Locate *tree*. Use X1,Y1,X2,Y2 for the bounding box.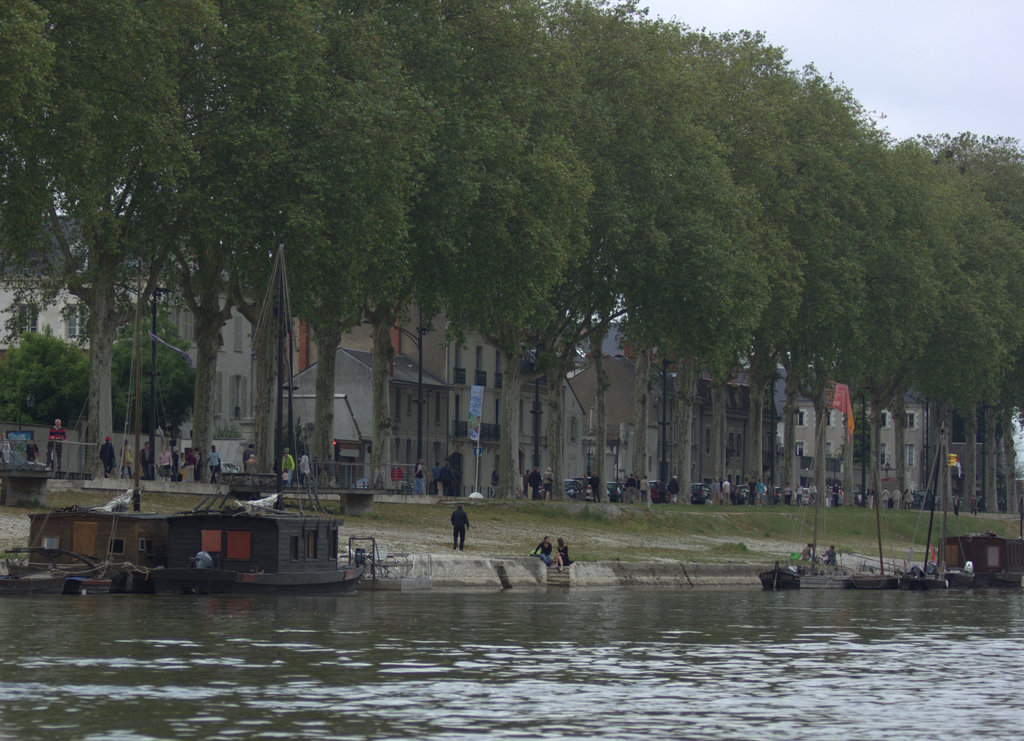
1,331,84,434.
